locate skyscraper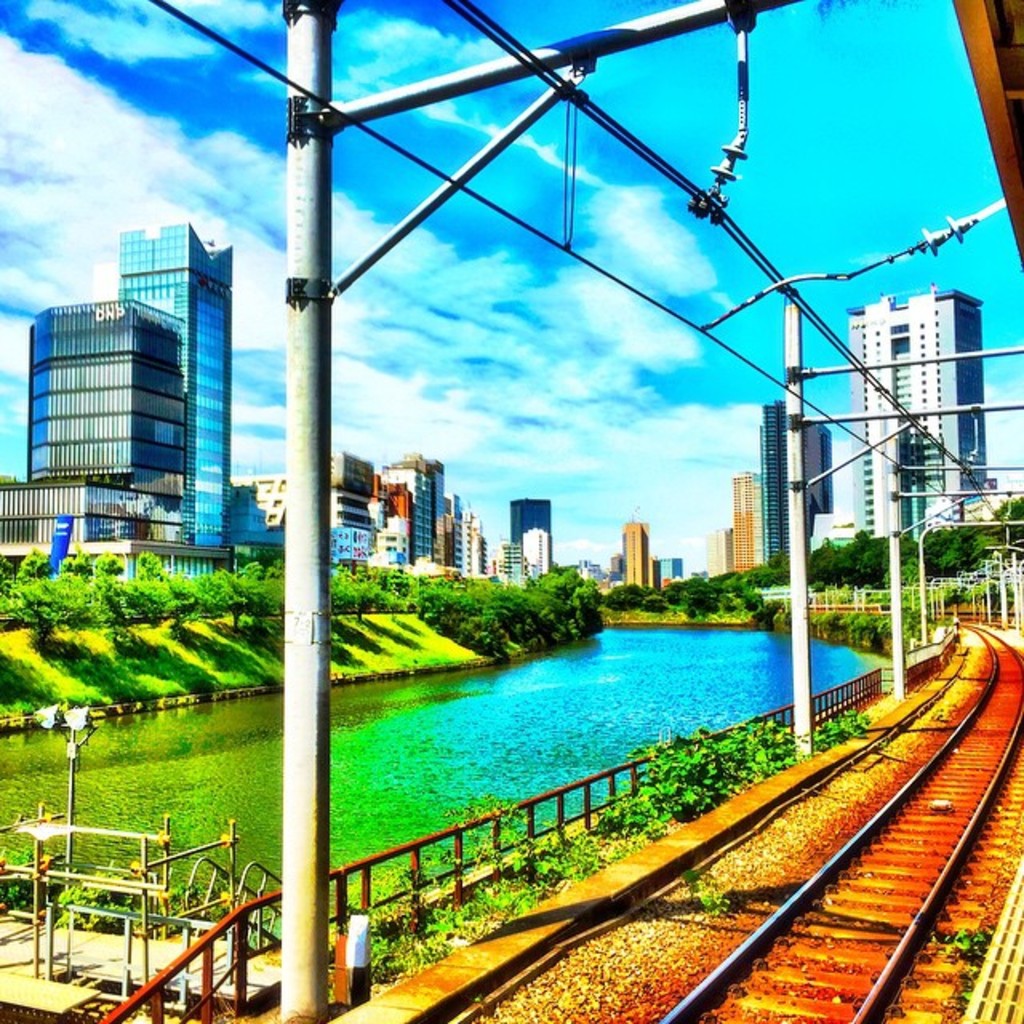
rect(11, 286, 187, 533)
